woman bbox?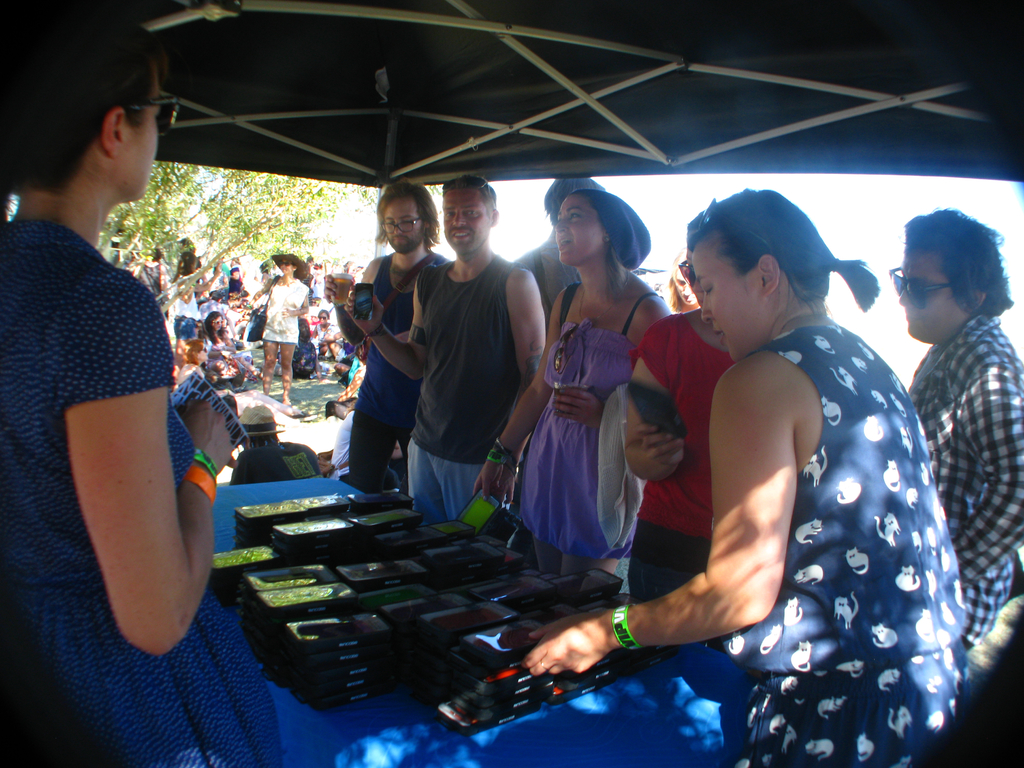
x1=1 y1=4 x2=289 y2=767
